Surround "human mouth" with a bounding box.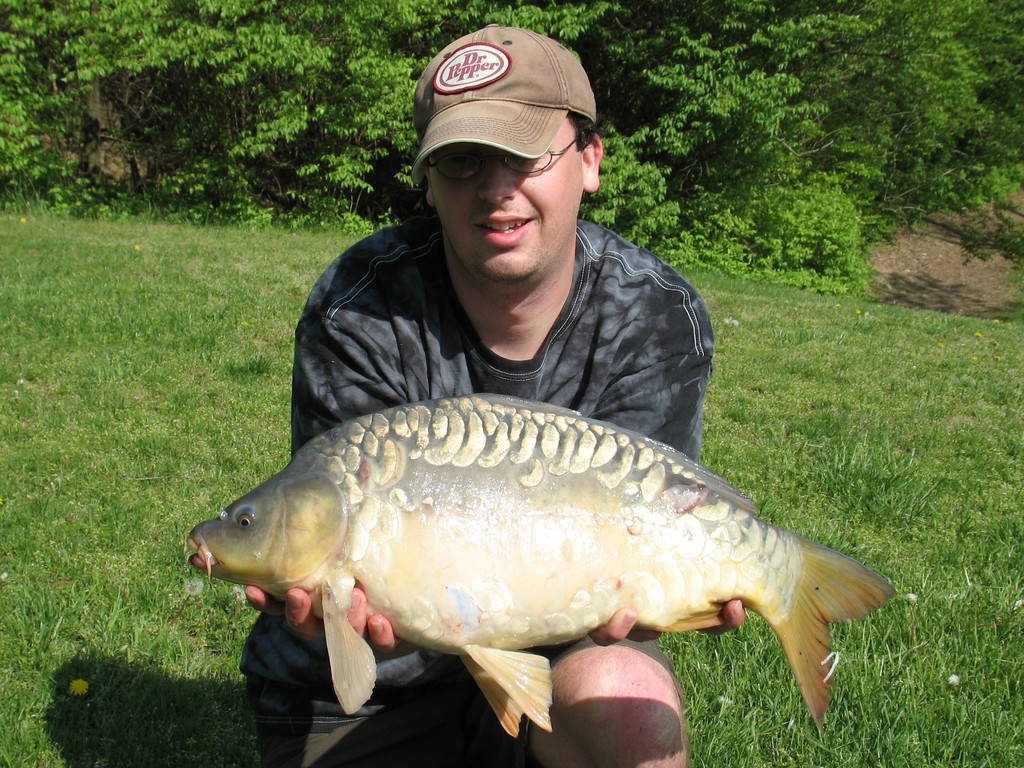
l=475, t=212, r=538, b=248.
